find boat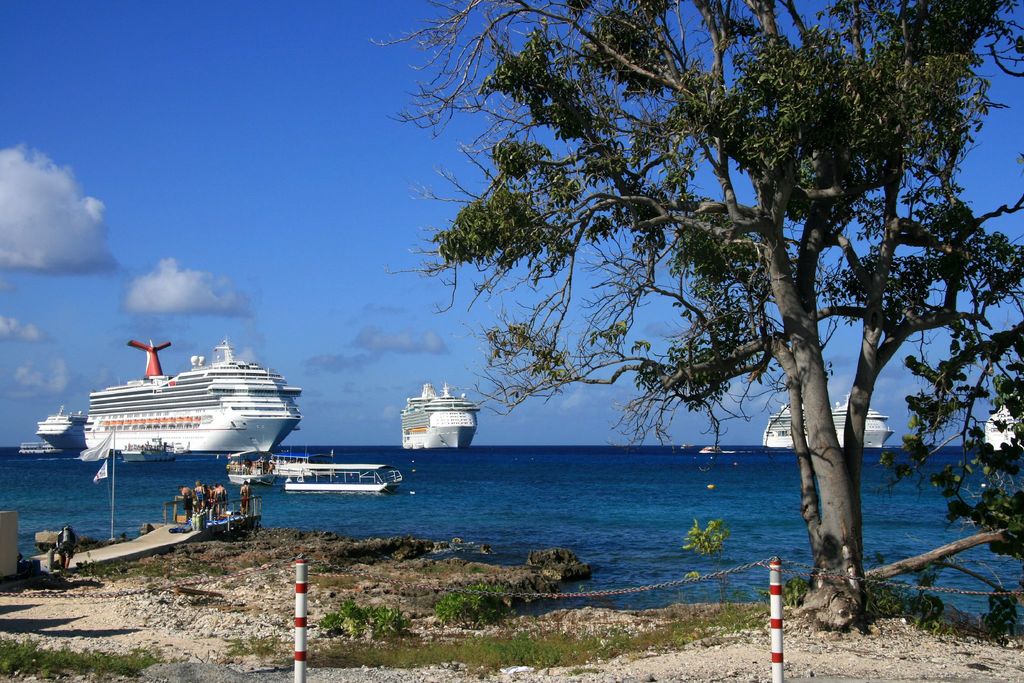
19, 443, 54, 454
